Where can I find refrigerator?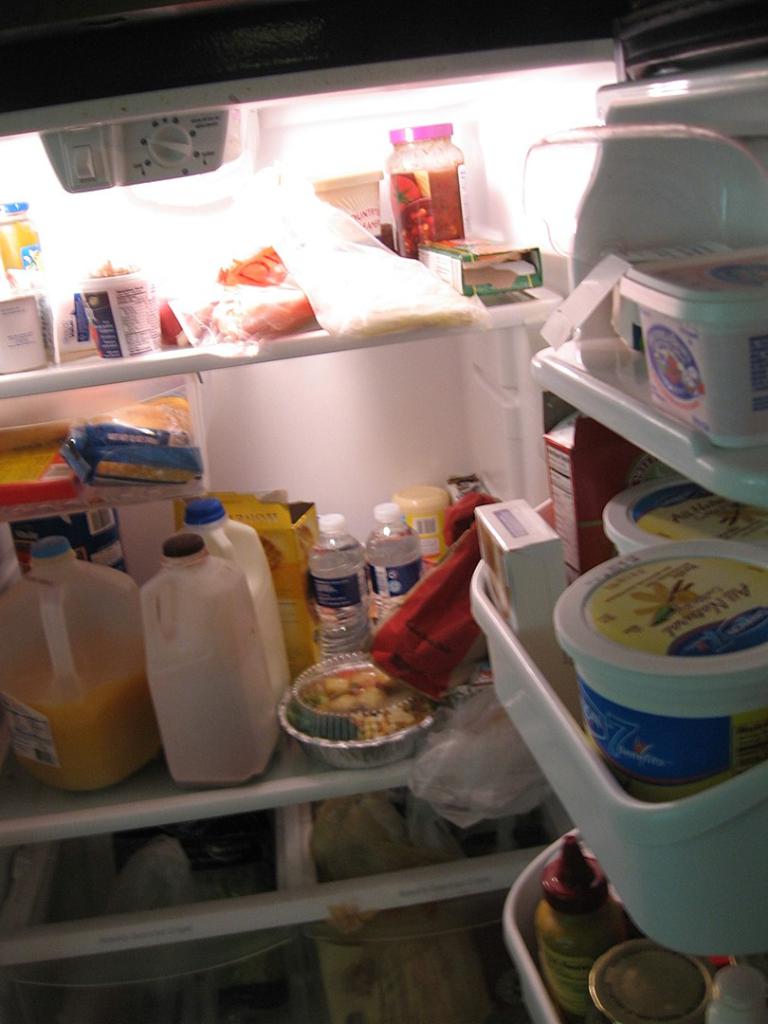
You can find it at region(0, 0, 767, 1023).
